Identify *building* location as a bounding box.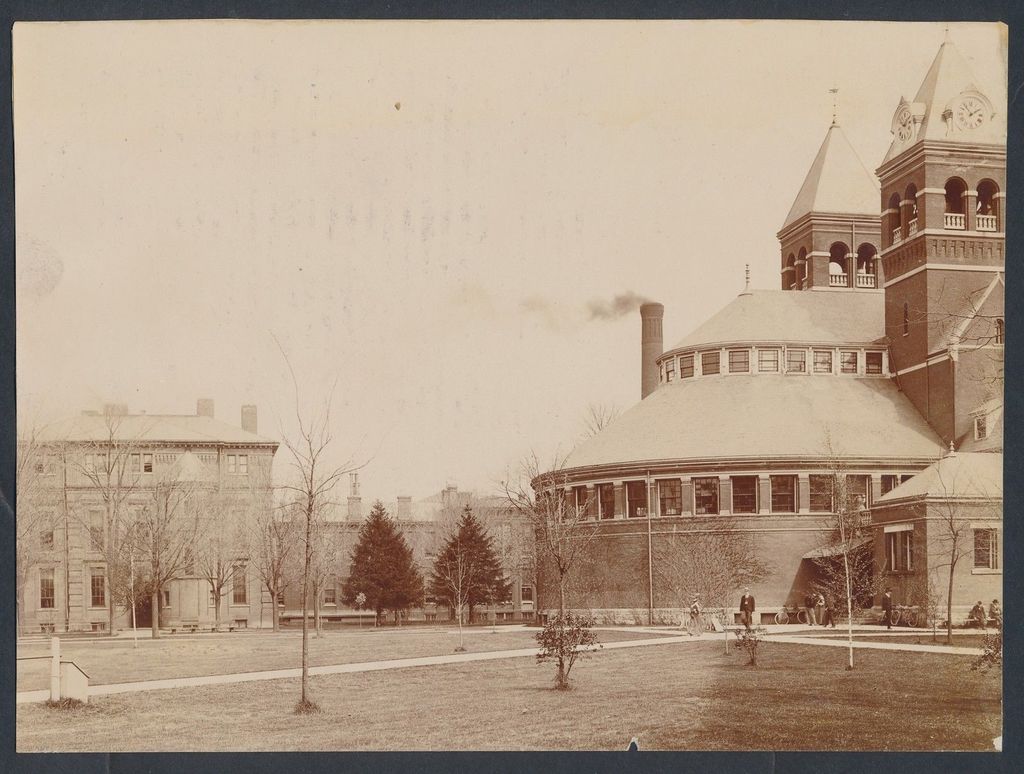
locate(540, 27, 998, 627).
